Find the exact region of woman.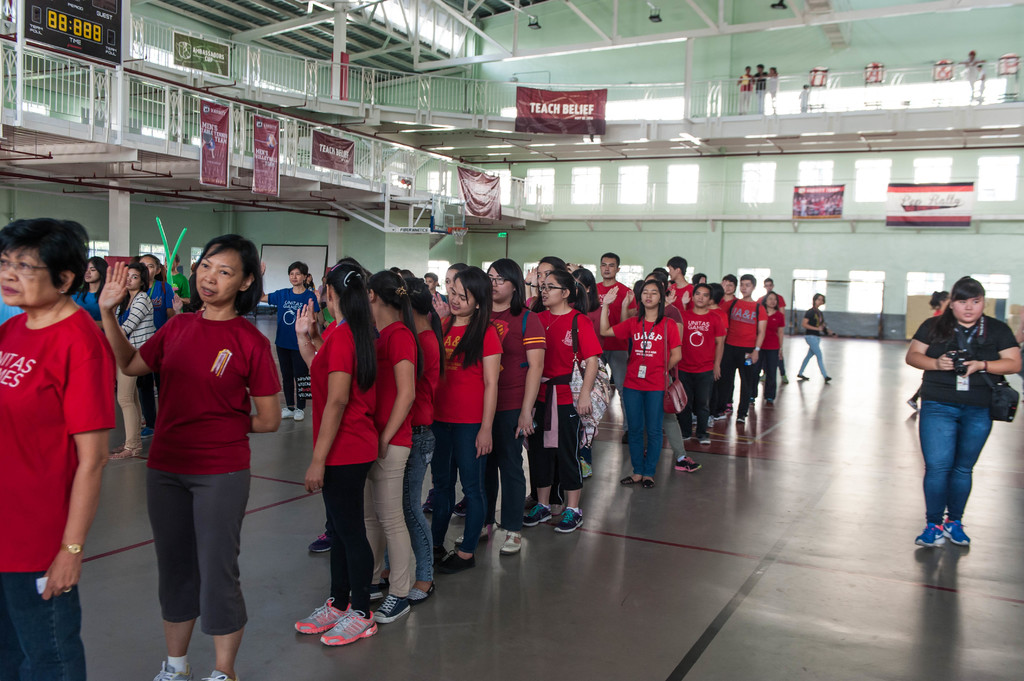
Exact region: Rect(257, 259, 320, 424).
